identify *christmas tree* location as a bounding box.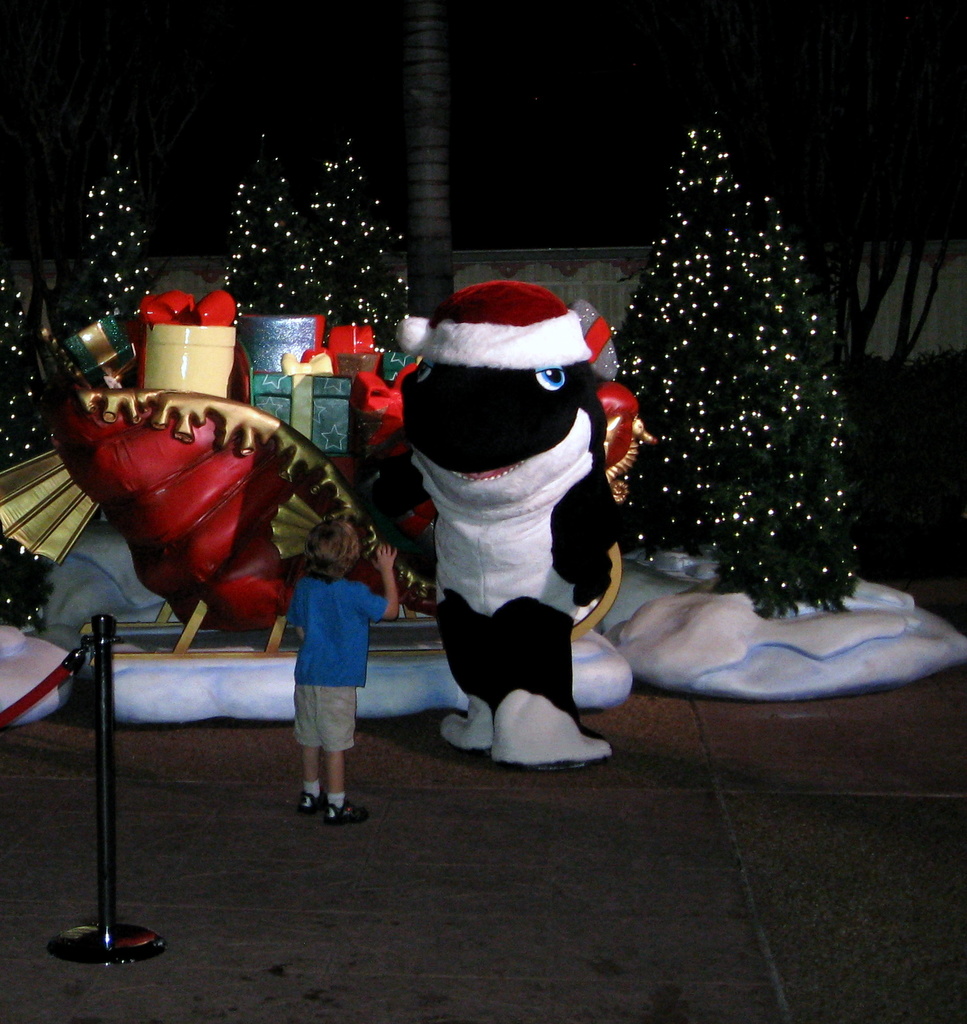
pyautogui.locateOnScreen(47, 123, 170, 337).
